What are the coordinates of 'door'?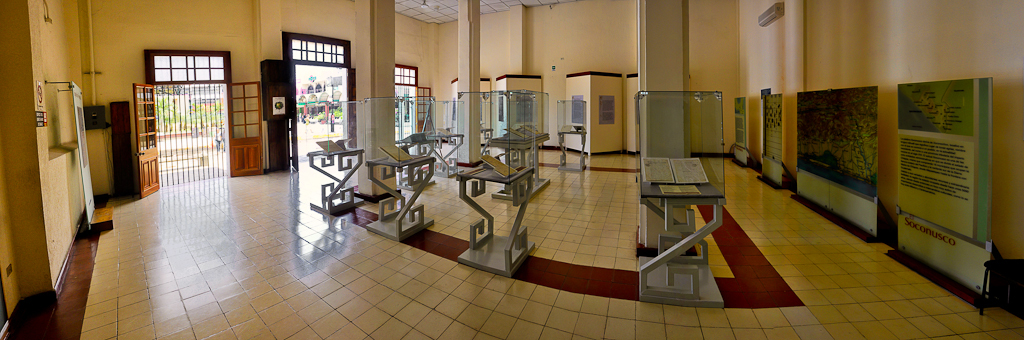
x1=226, y1=79, x2=264, y2=180.
